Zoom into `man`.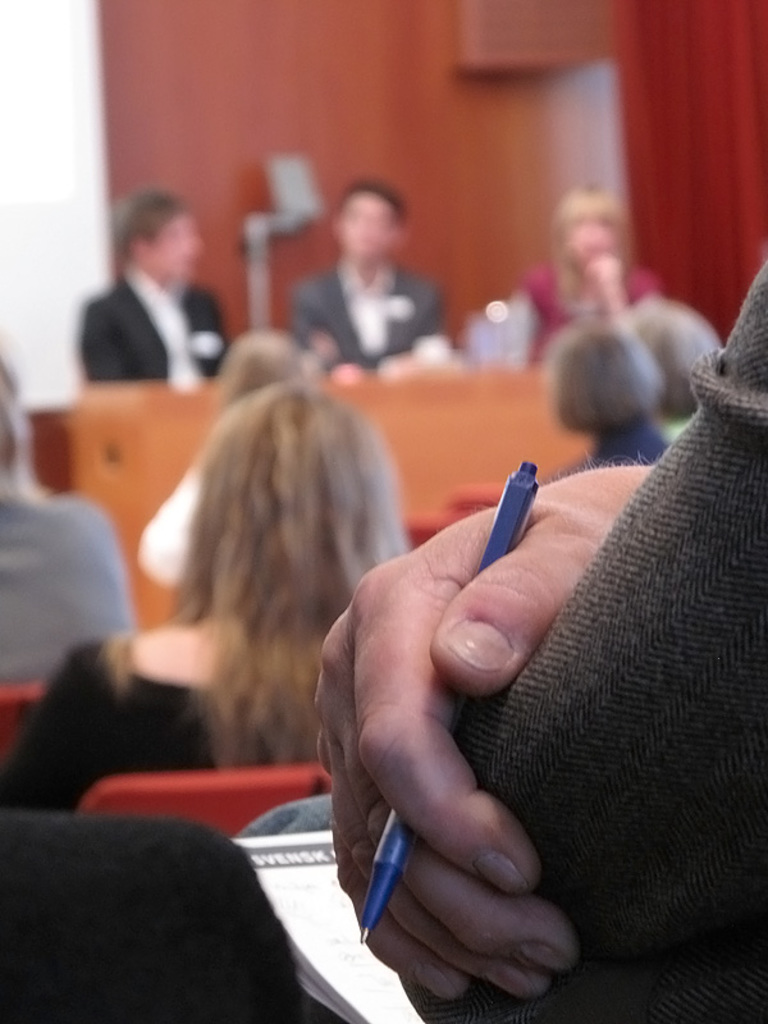
Zoom target: <region>280, 178, 449, 378</region>.
